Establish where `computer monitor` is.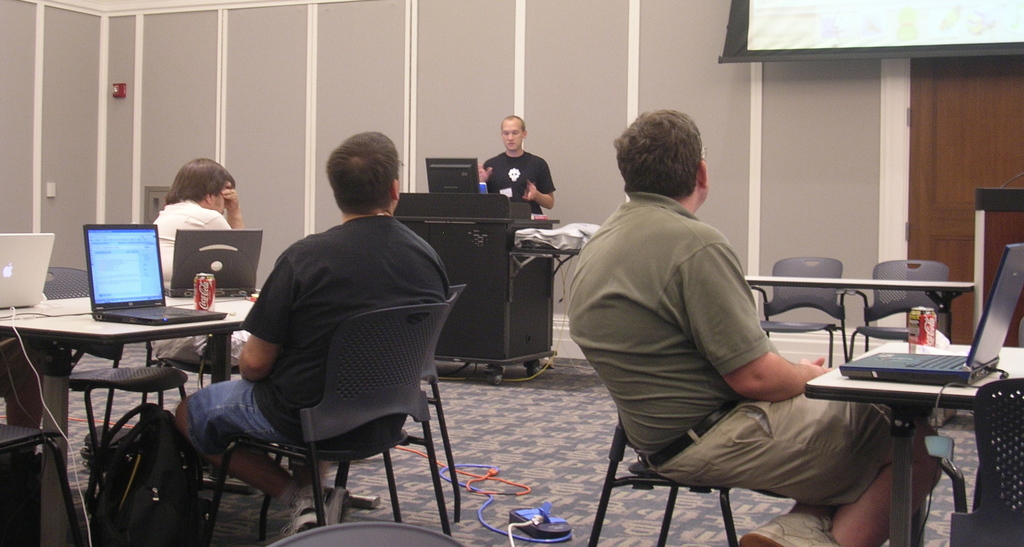
Established at {"left": 89, "top": 221, "right": 162, "bottom": 320}.
